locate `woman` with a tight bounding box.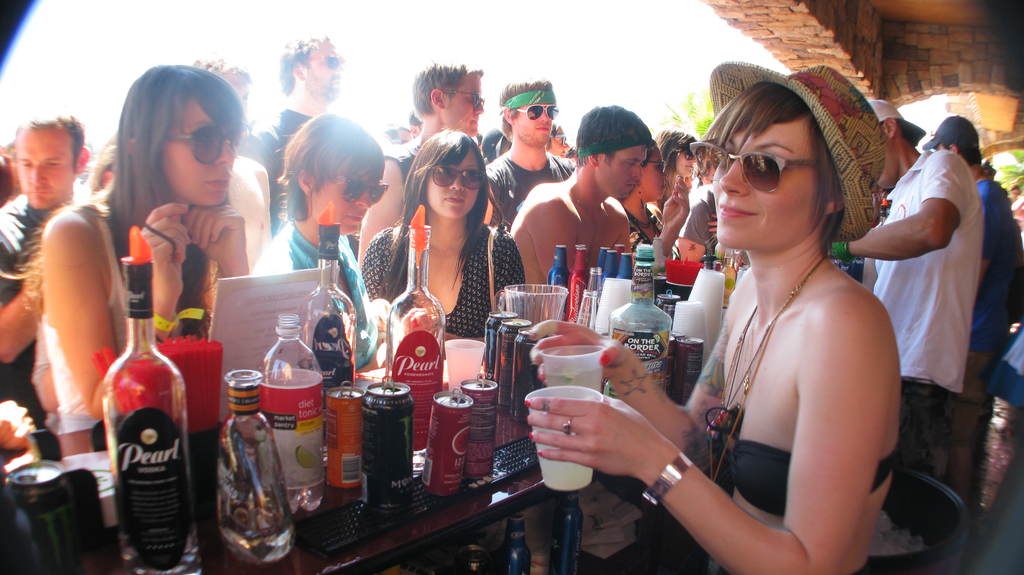
bbox=(525, 54, 922, 574).
